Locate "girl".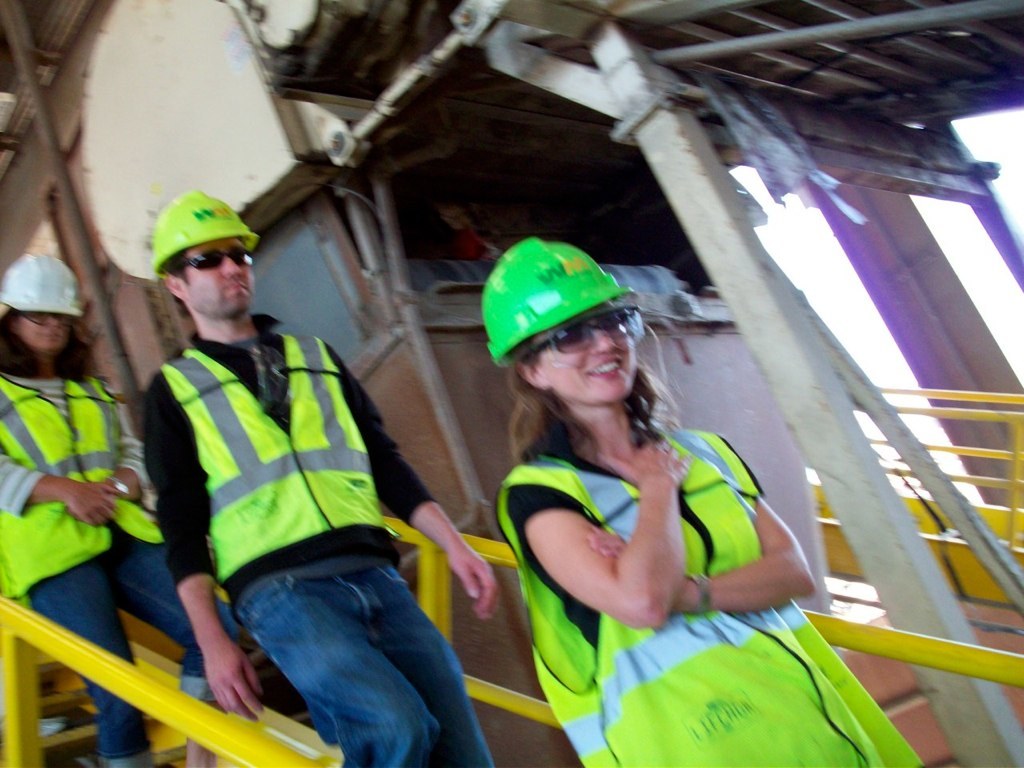
Bounding box: select_region(0, 249, 248, 767).
